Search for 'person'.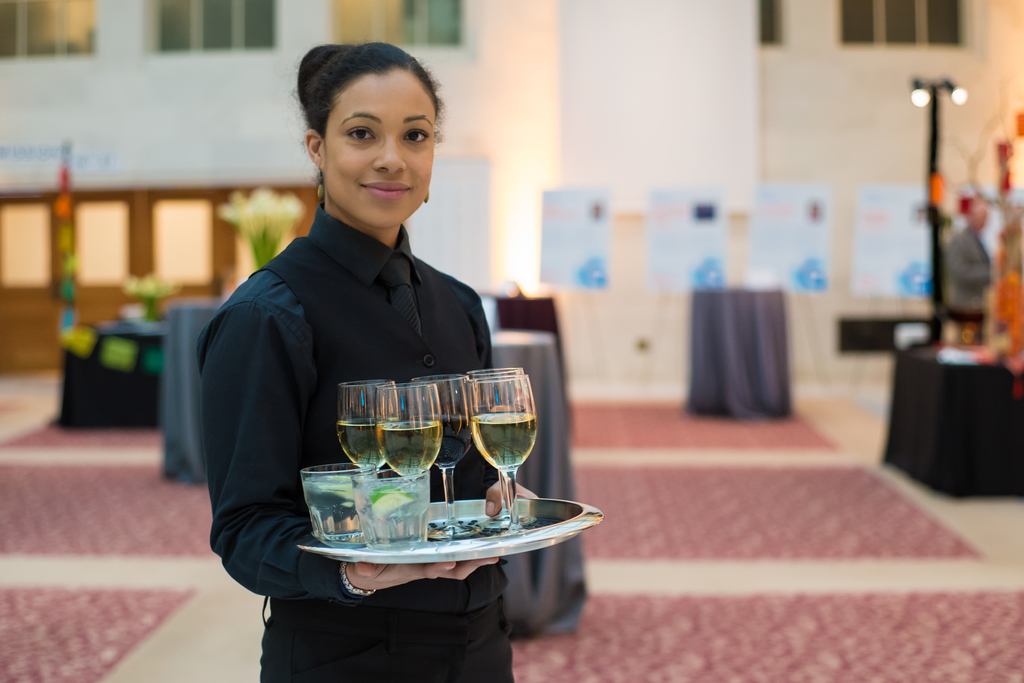
Found at <region>193, 33, 514, 667</region>.
